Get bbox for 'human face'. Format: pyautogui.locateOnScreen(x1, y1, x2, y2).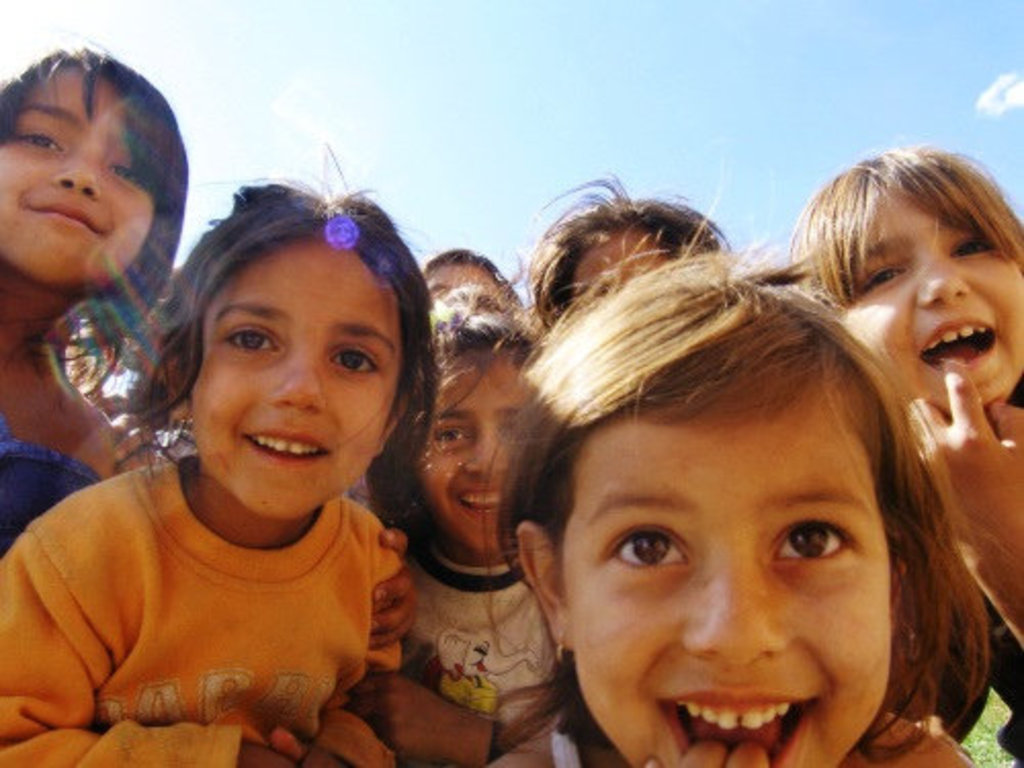
pyautogui.locateOnScreen(422, 256, 518, 303).
